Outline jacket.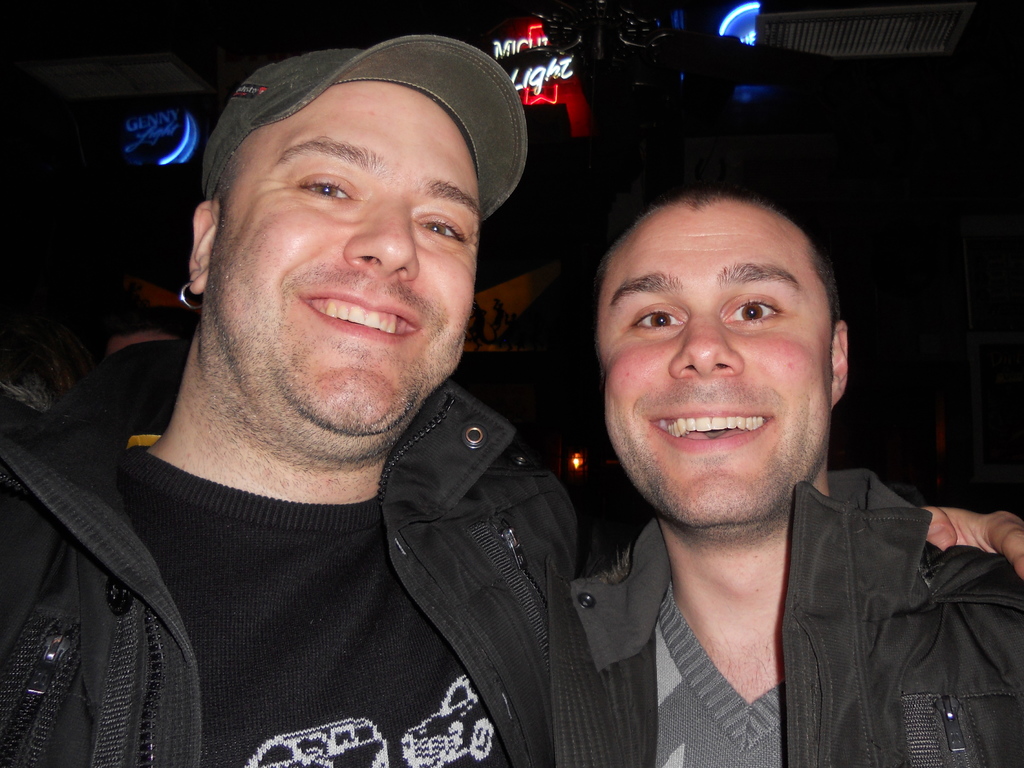
Outline: BBox(52, 342, 655, 754).
